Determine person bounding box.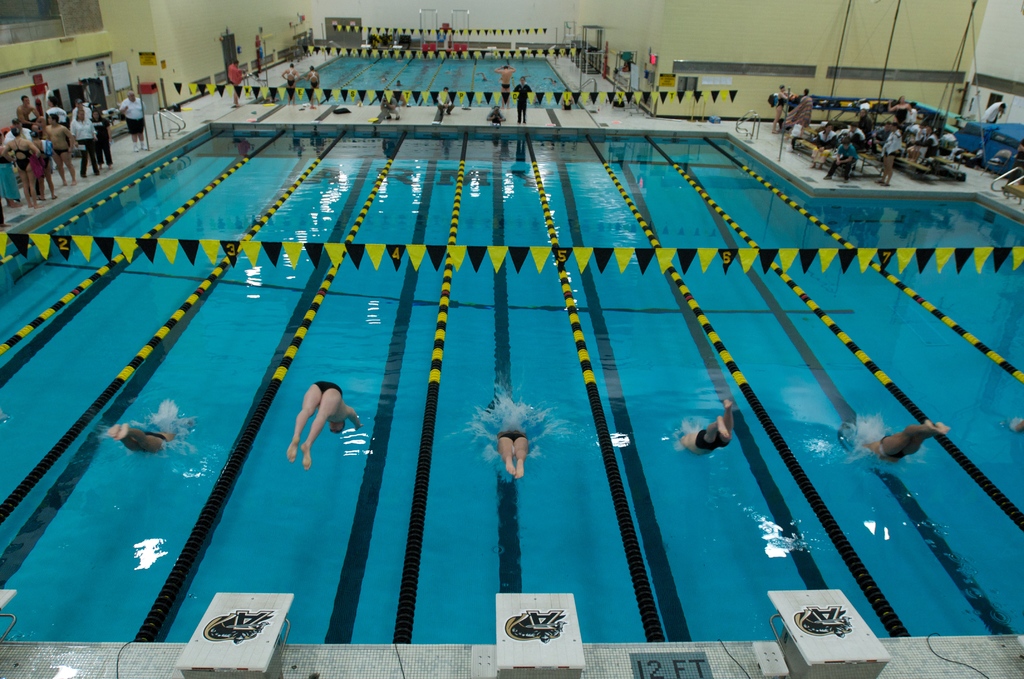
Determined: x1=860 y1=419 x2=947 y2=461.
